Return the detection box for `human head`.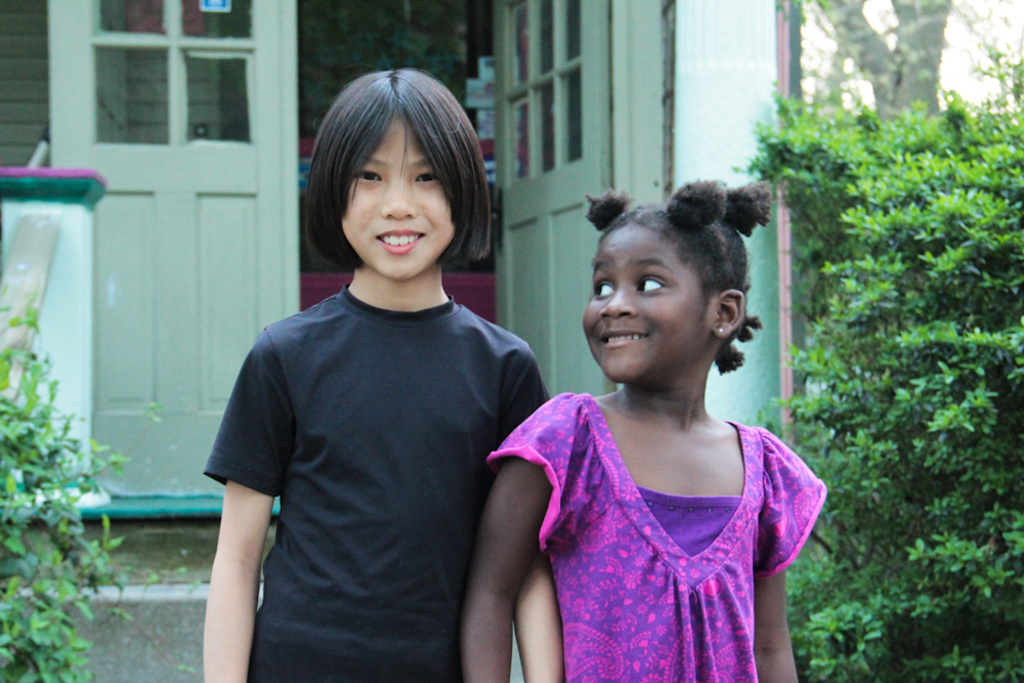
l=295, t=68, r=498, b=283.
